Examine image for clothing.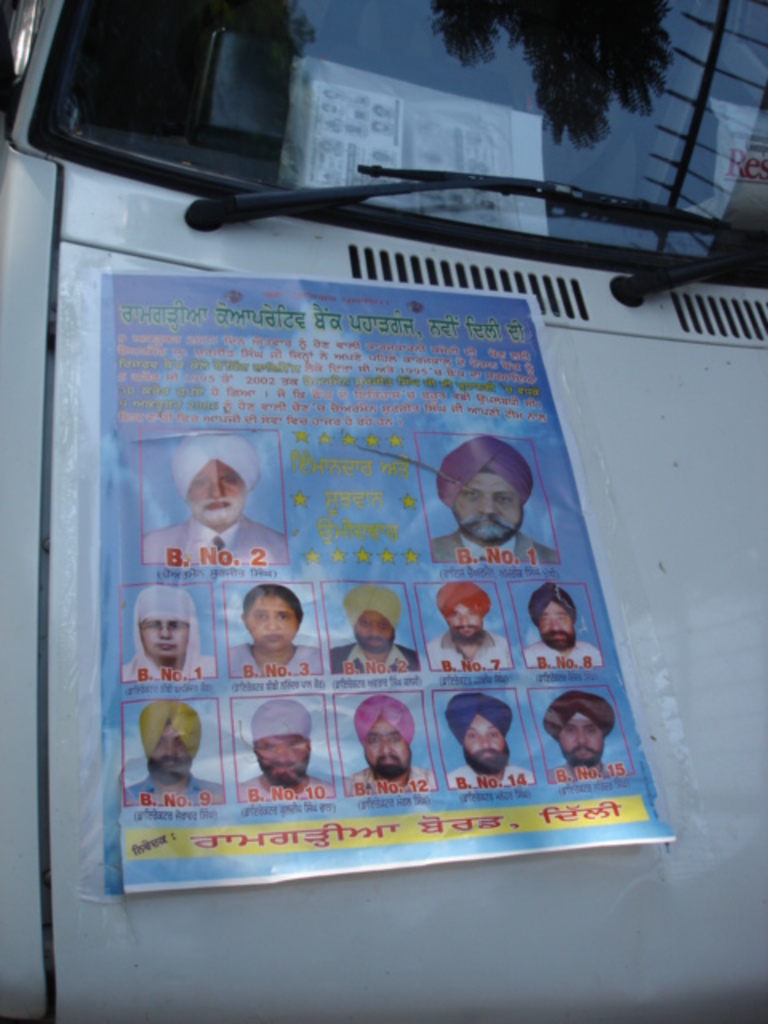
Examination result: bbox=[517, 642, 611, 667].
